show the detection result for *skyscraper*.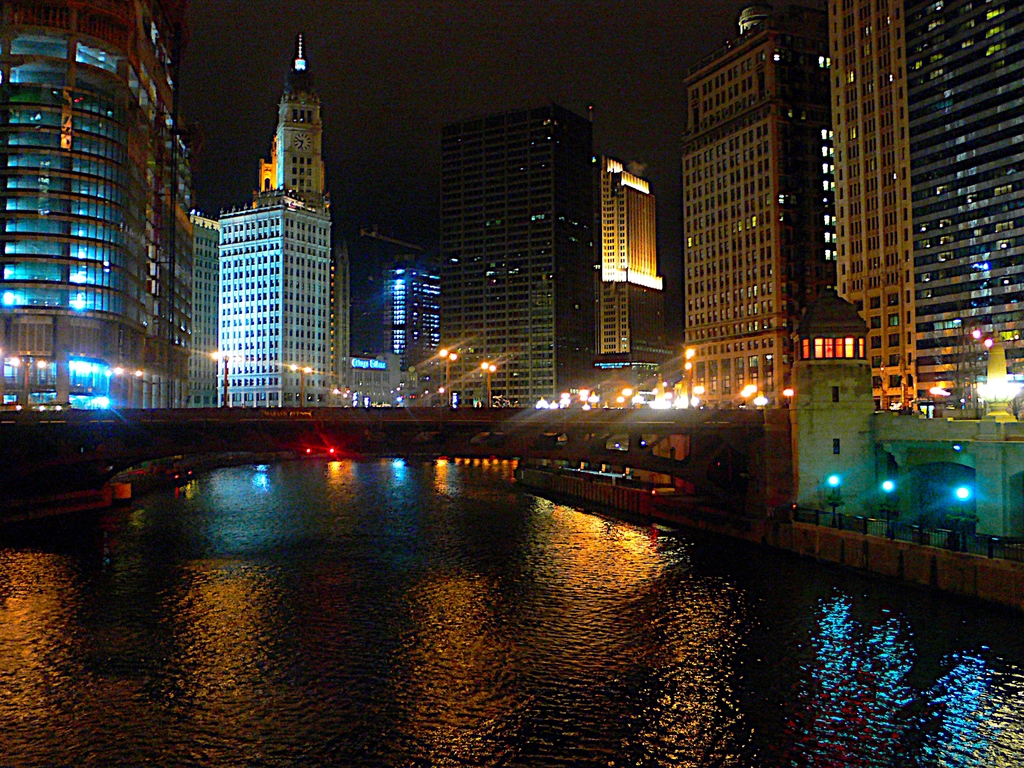
187:186:333:420.
